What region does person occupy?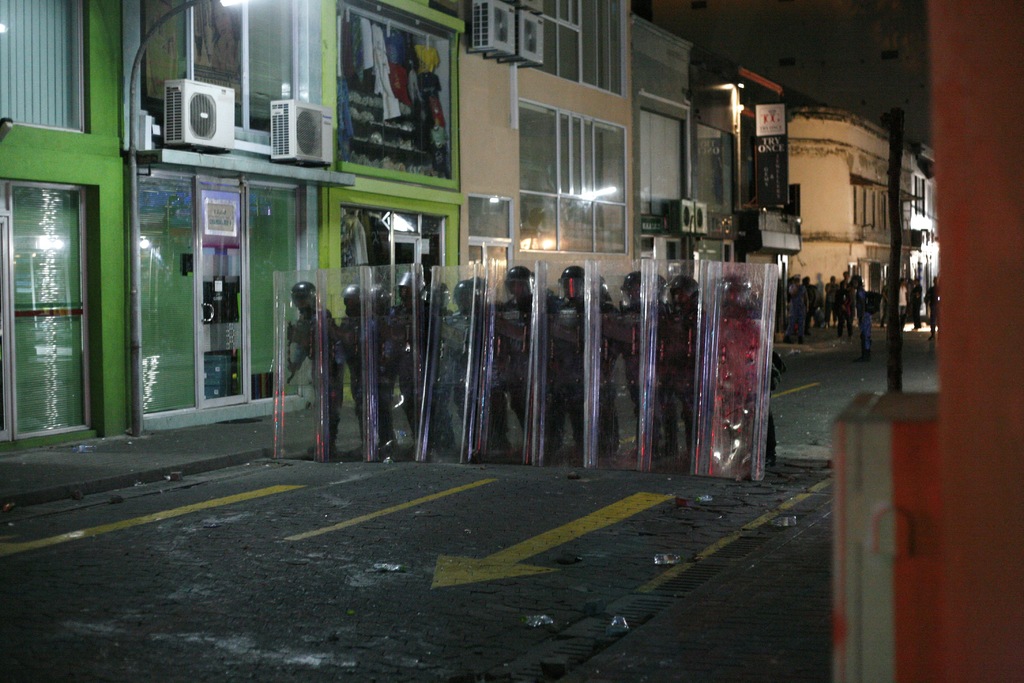
Rect(285, 281, 355, 455).
